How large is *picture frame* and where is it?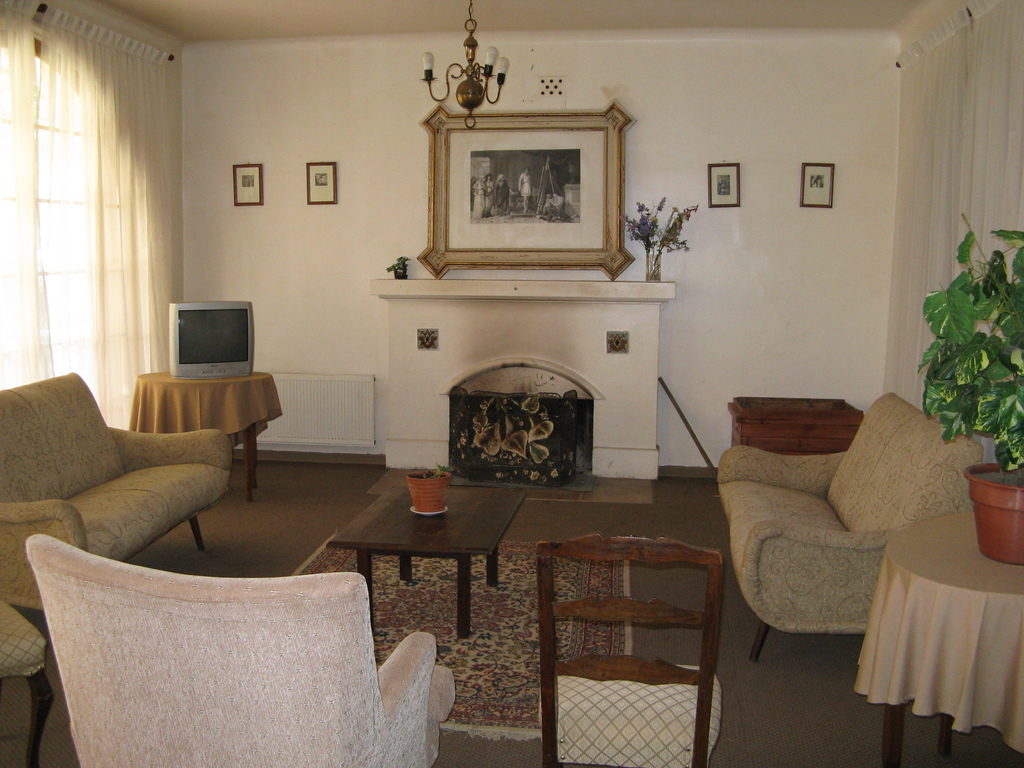
Bounding box: <region>416, 102, 637, 285</region>.
